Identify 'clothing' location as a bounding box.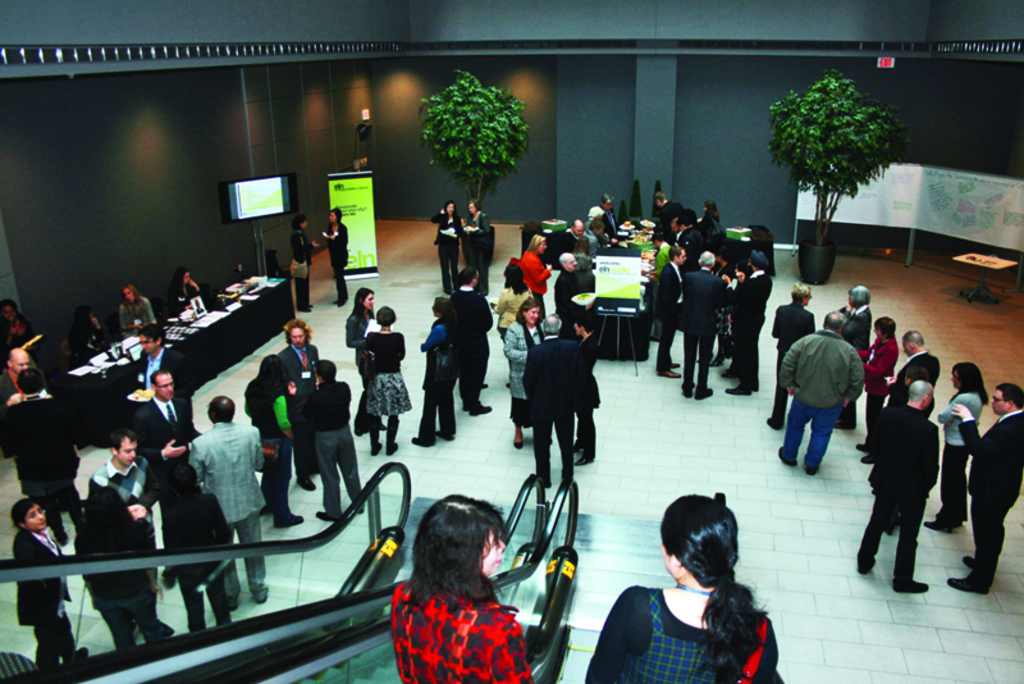
[left=301, top=375, right=367, bottom=512].
